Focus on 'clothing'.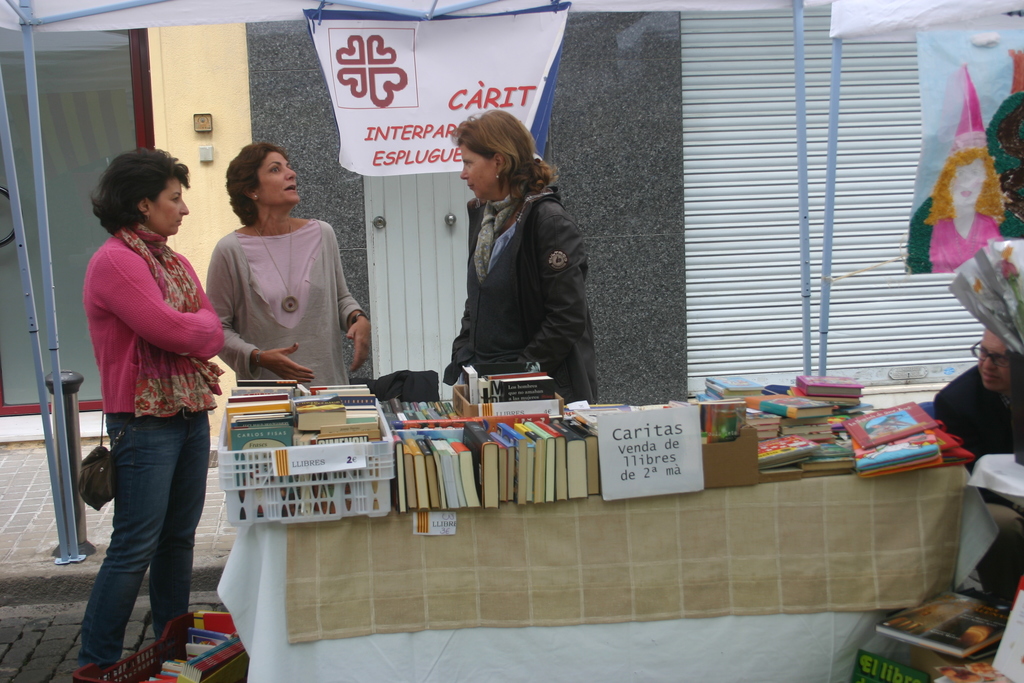
Focused at BBox(68, 222, 206, 682).
